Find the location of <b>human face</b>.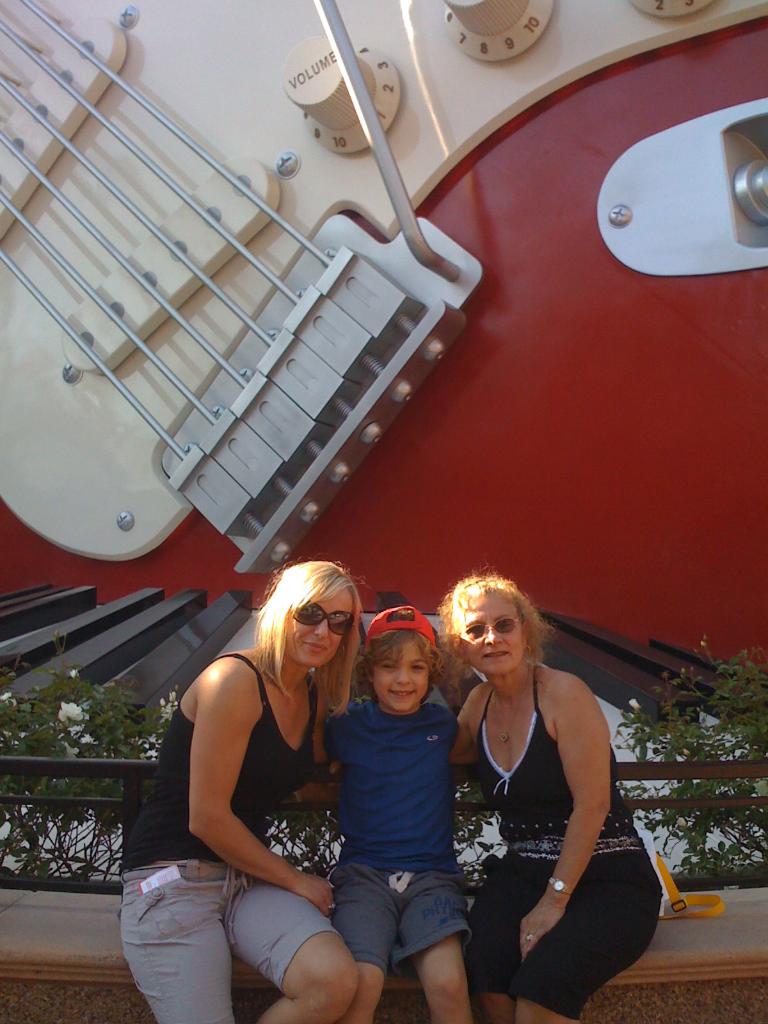
Location: x1=451 y1=598 x2=530 y2=678.
